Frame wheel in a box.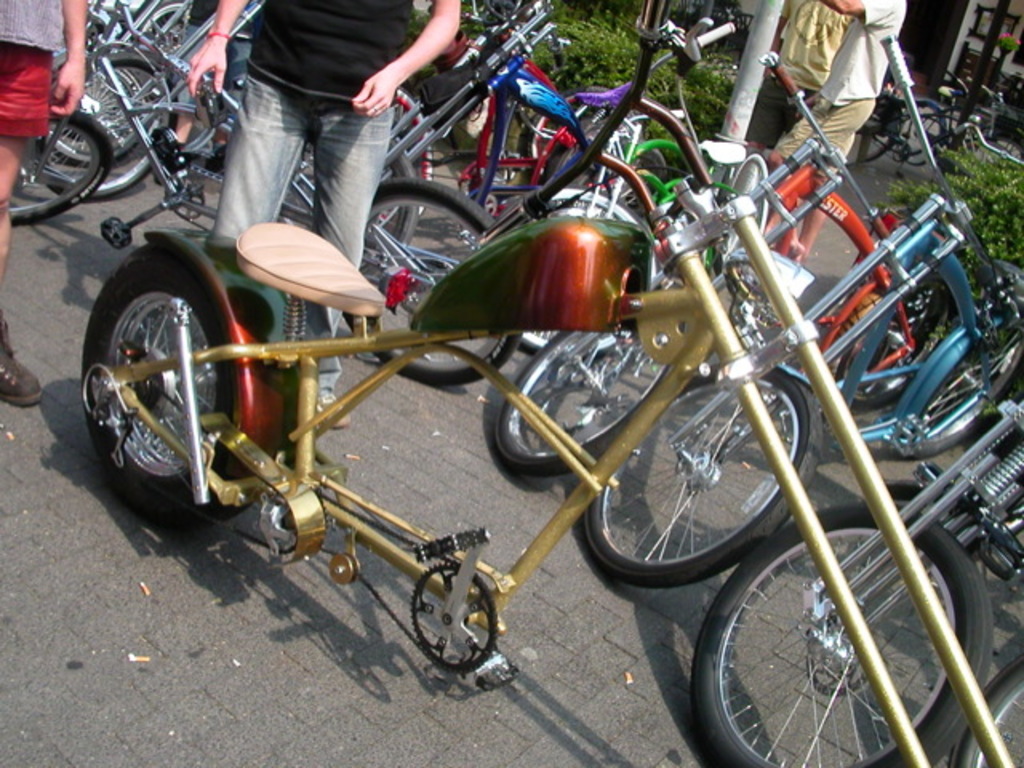
select_region(899, 109, 939, 154).
